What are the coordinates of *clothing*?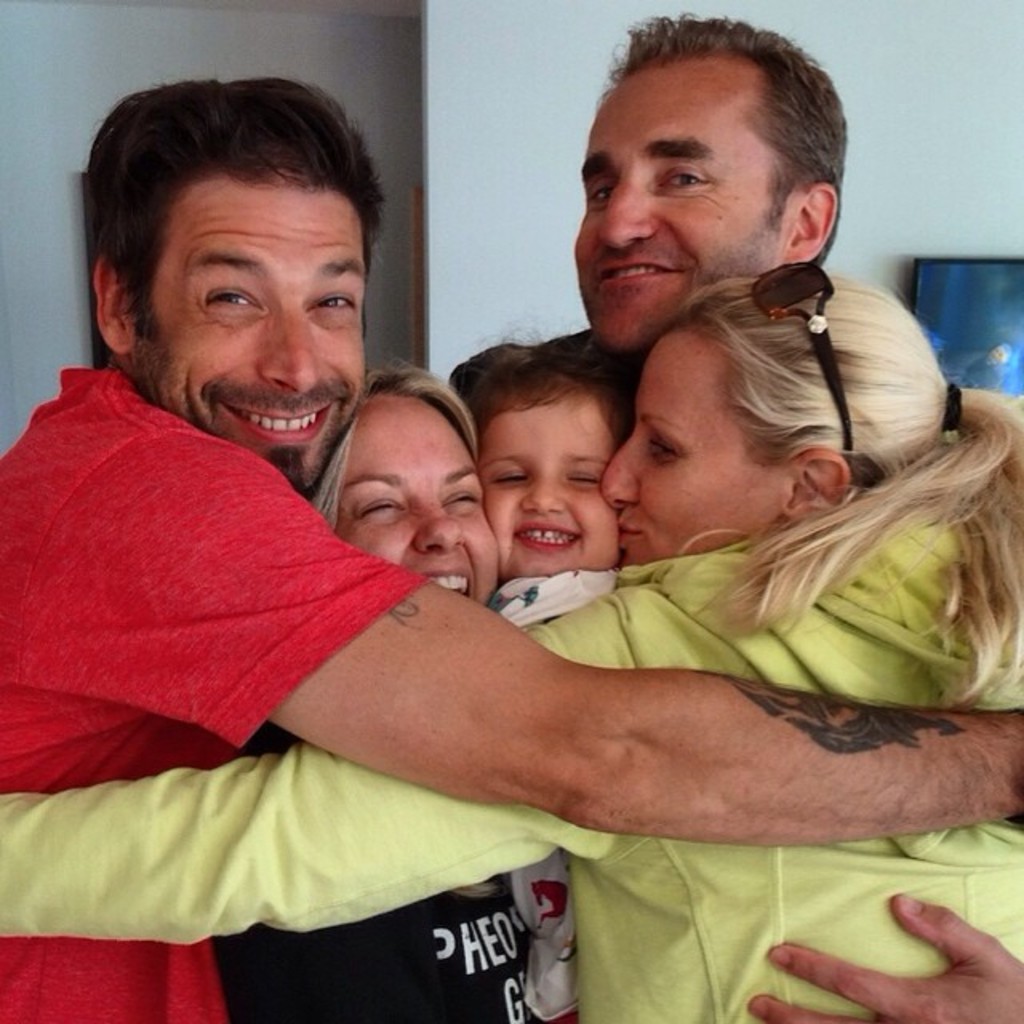
(0,368,429,1022).
